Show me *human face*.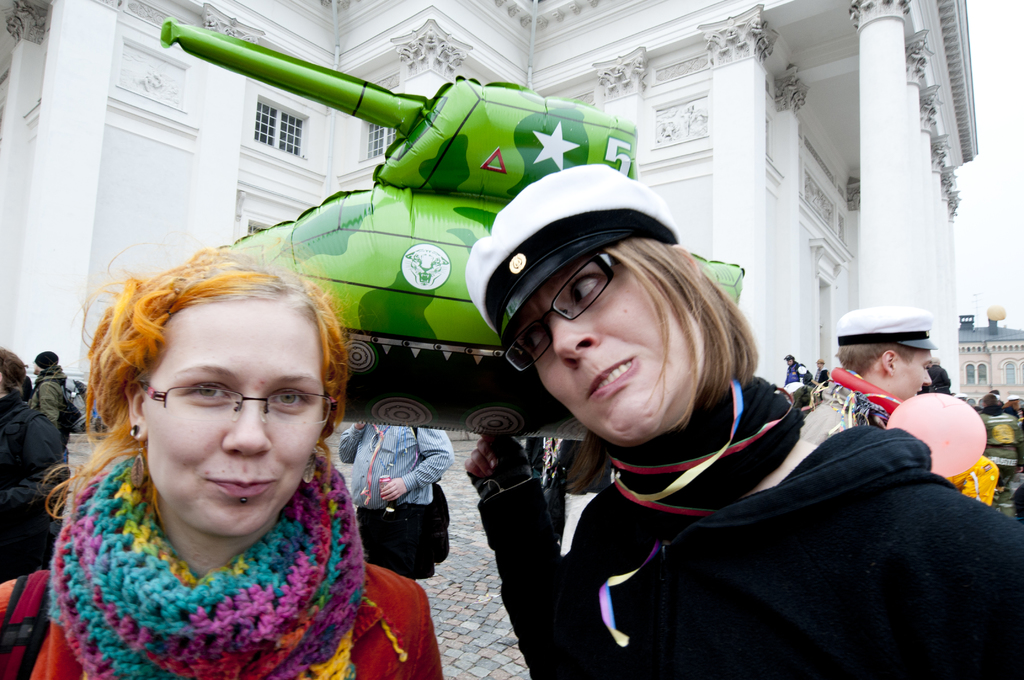
*human face* is here: [left=512, top=254, right=703, bottom=444].
